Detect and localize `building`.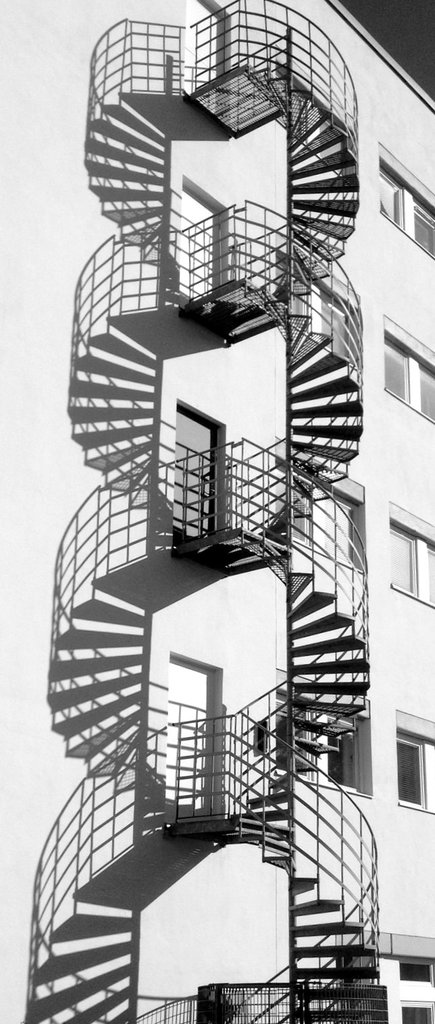
Localized at [left=0, top=0, right=434, bottom=1023].
